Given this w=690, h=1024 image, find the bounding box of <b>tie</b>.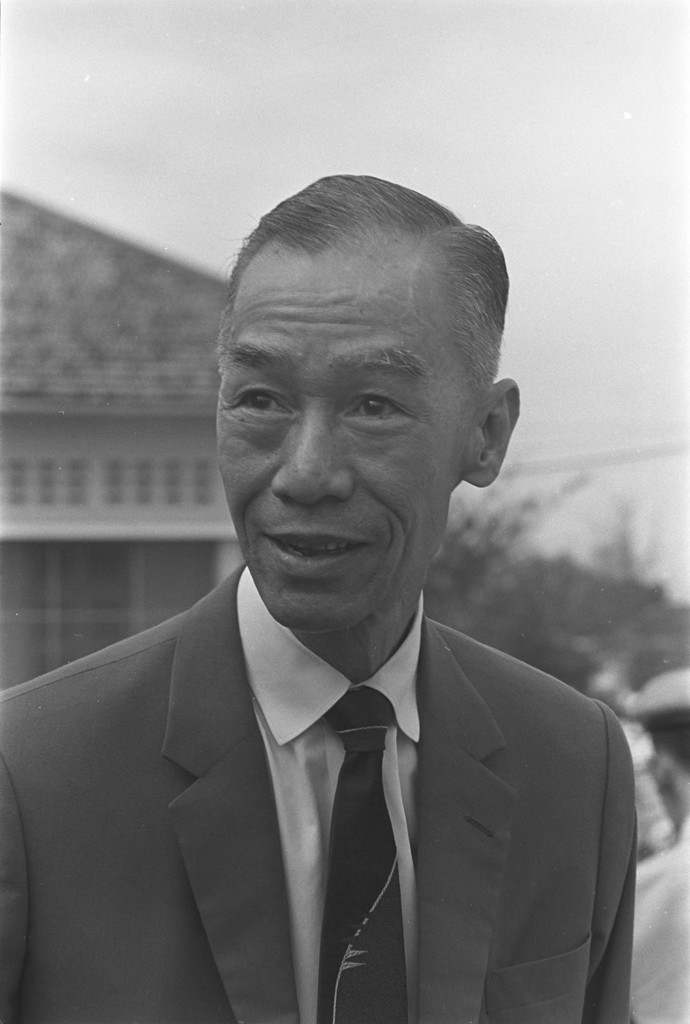
Rect(316, 689, 406, 1023).
